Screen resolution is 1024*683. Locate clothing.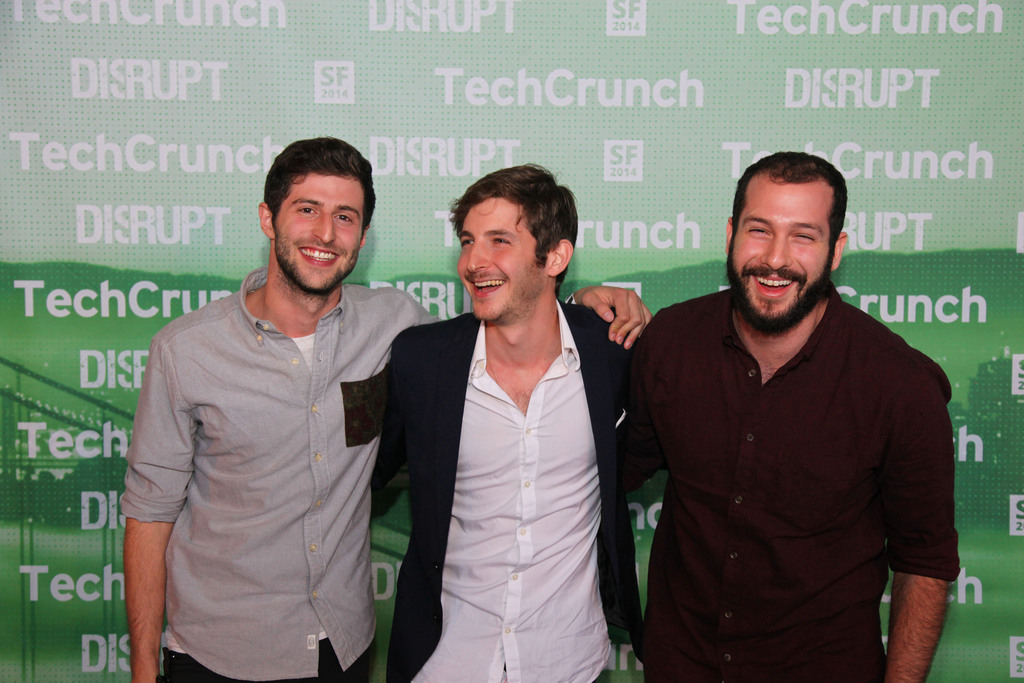
select_region(112, 269, 583, 682).
